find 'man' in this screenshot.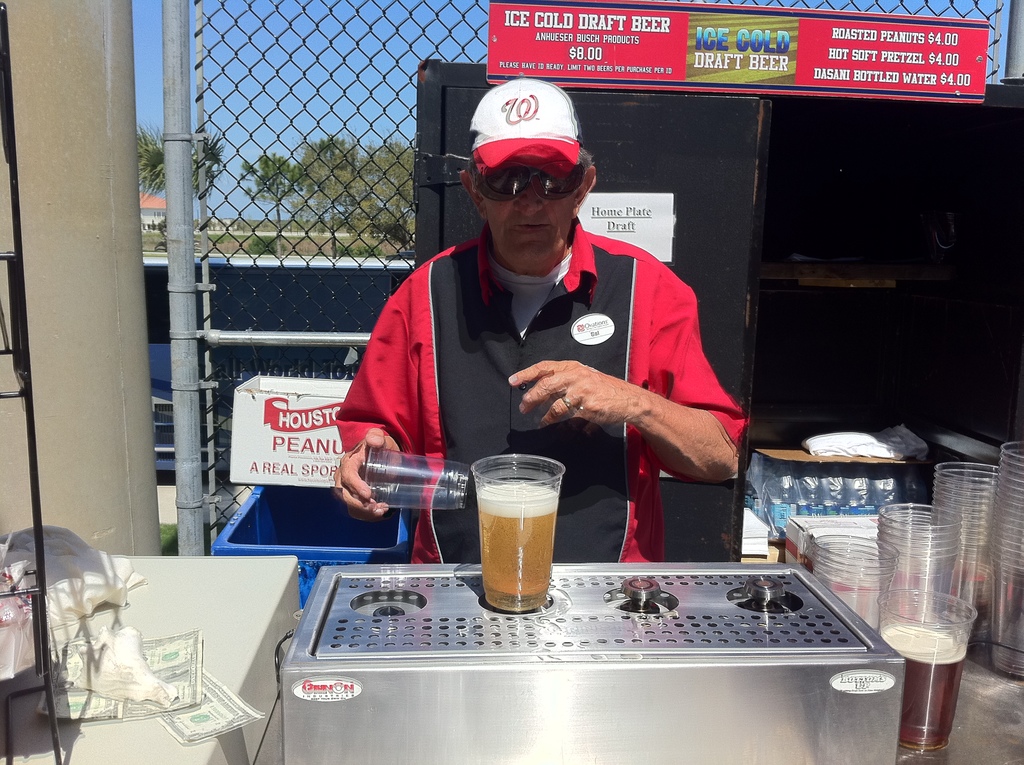
The bounding box for 'man' is pyautogui.locateOnScreen(336, 122, 751, 561).
